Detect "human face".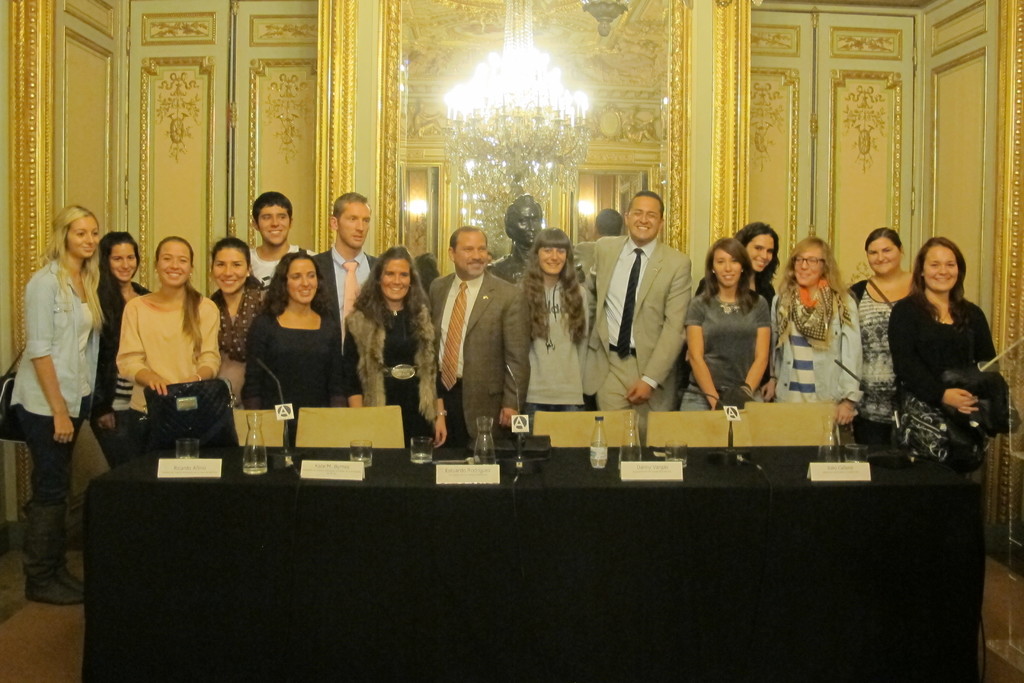
Detected at <region>537, 245, 568, 276</region>.
